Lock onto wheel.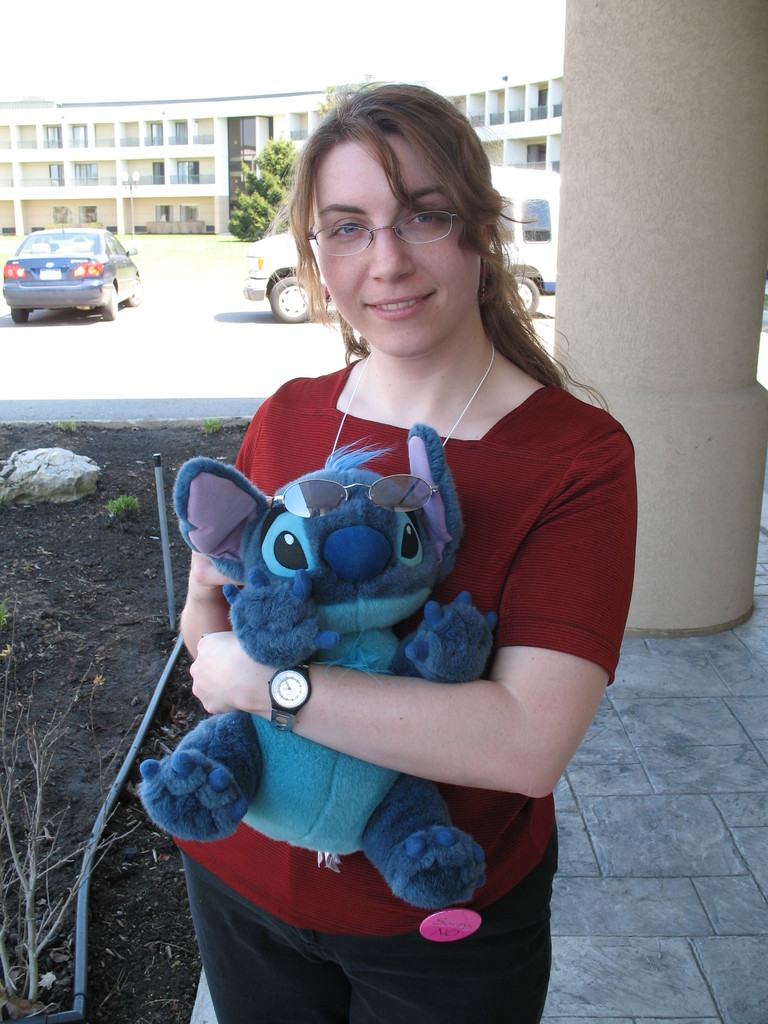
Locked: detection(500, 276, 539, 319).
